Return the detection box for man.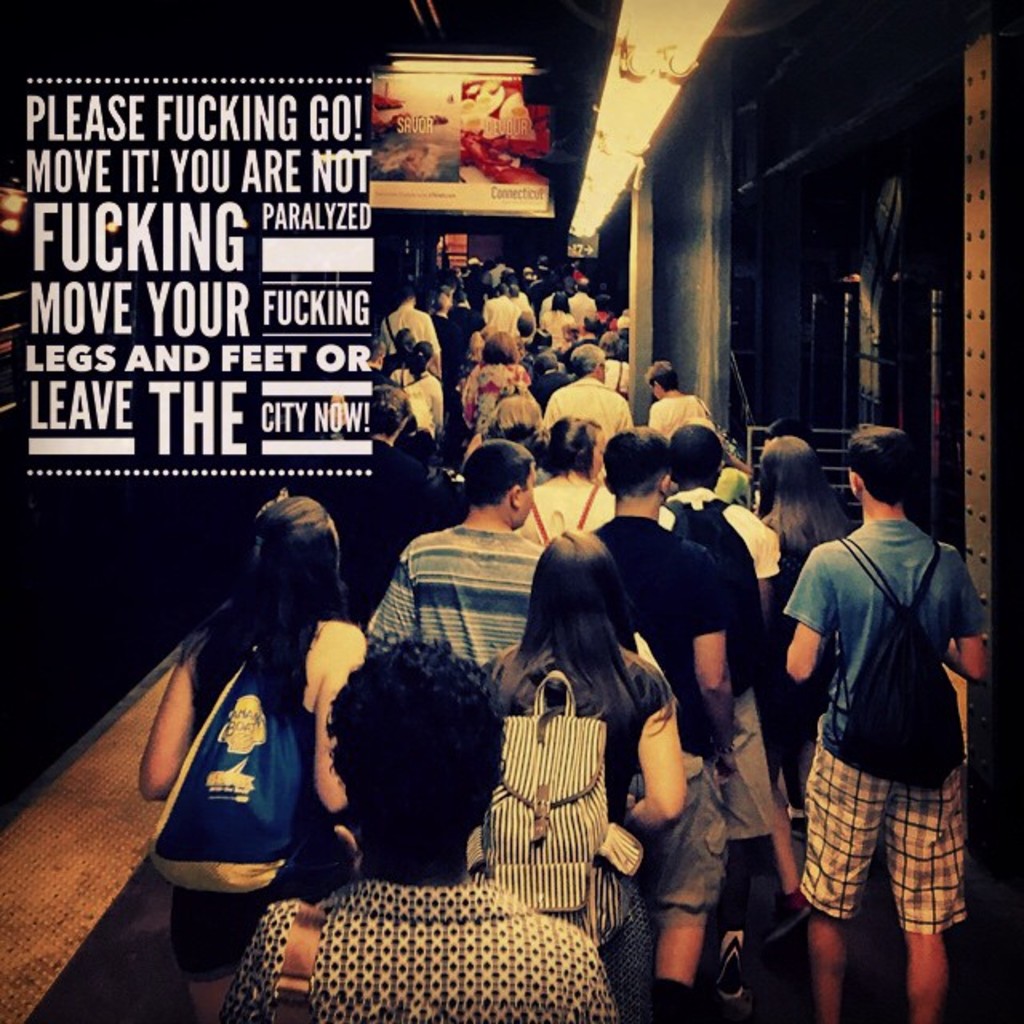
BBox(659, 346, 738, 443).
